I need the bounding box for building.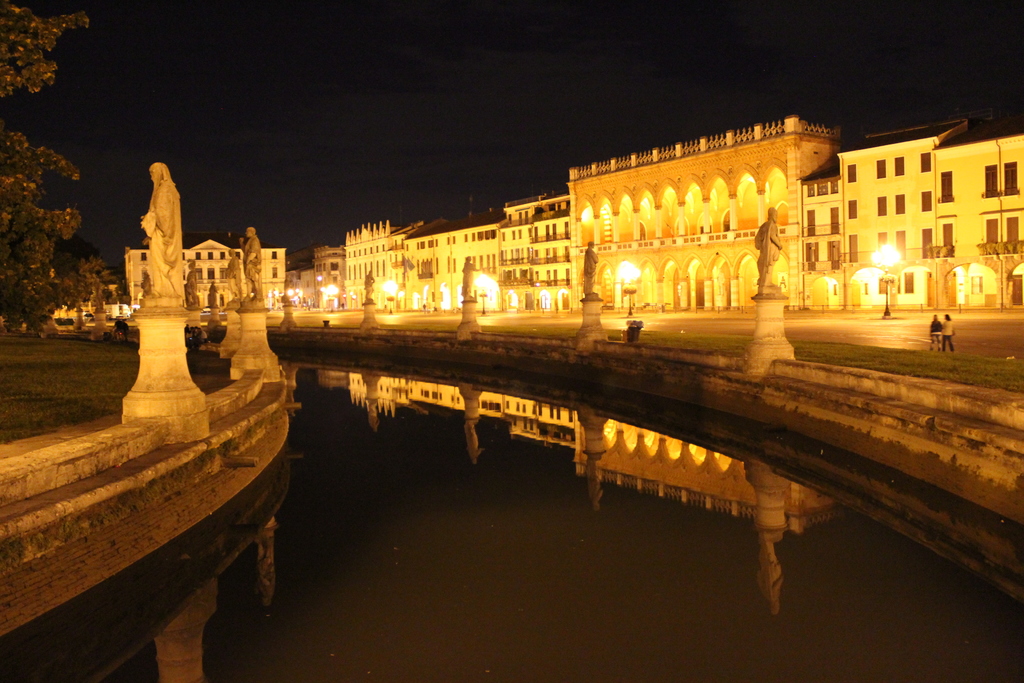
Here it is: l=125, t=236, r=284, b=313.
